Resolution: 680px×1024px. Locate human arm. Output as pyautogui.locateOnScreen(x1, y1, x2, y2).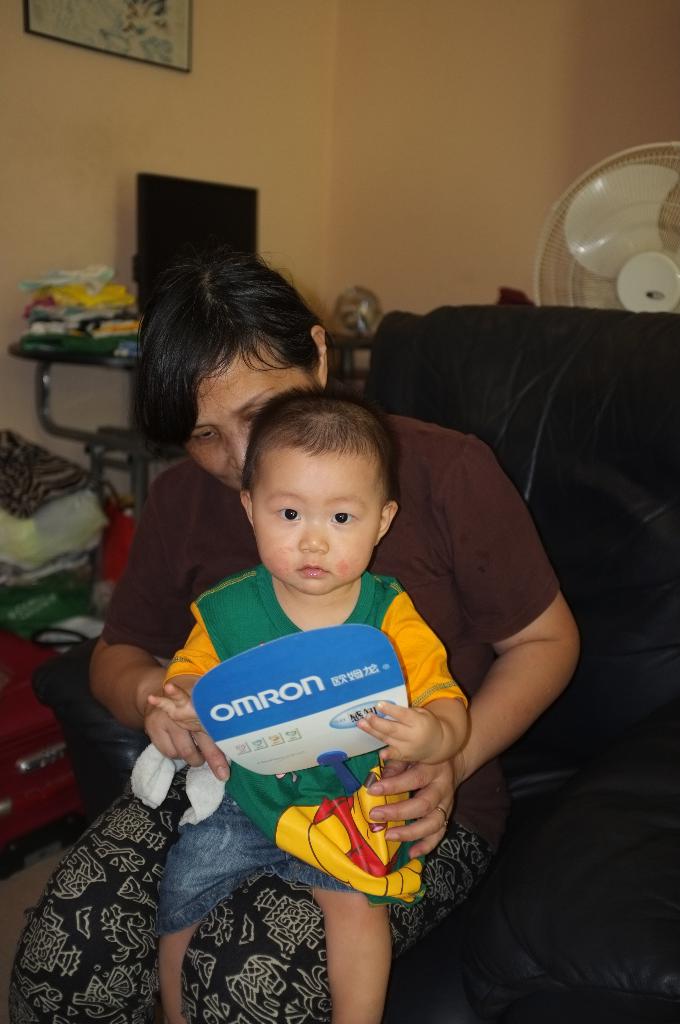
pyautogui.locateOnScreen(97, 438, 233, 764).
